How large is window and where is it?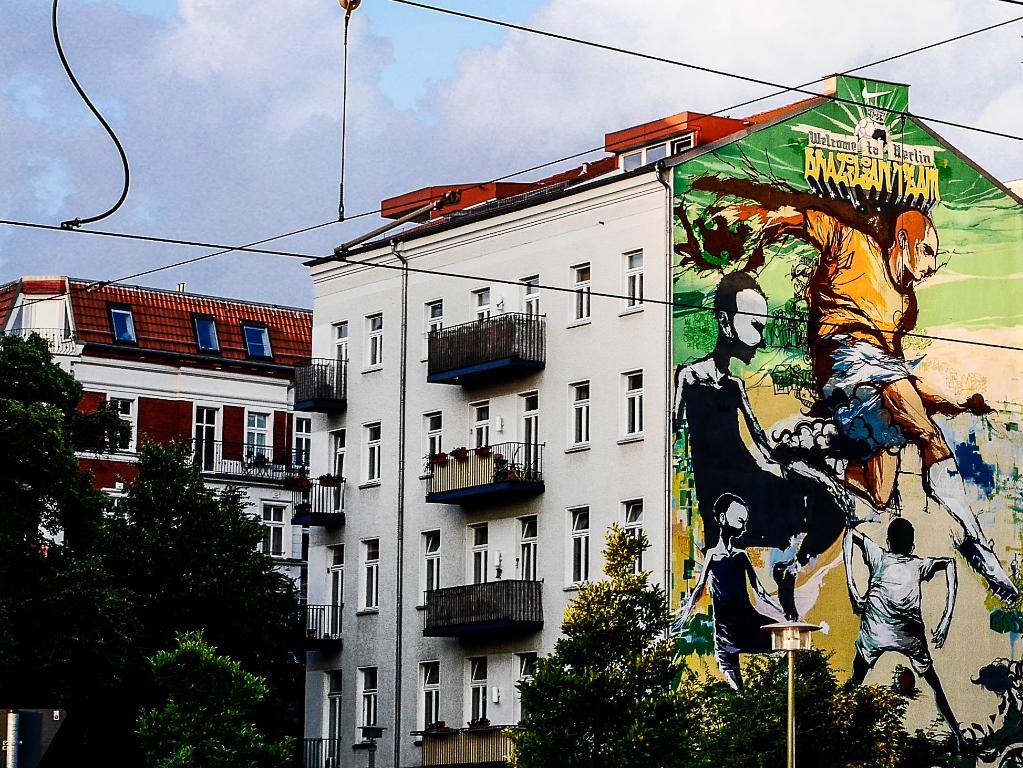
Bounding box: x1=569 y1=382 x2=589 y2=443.
